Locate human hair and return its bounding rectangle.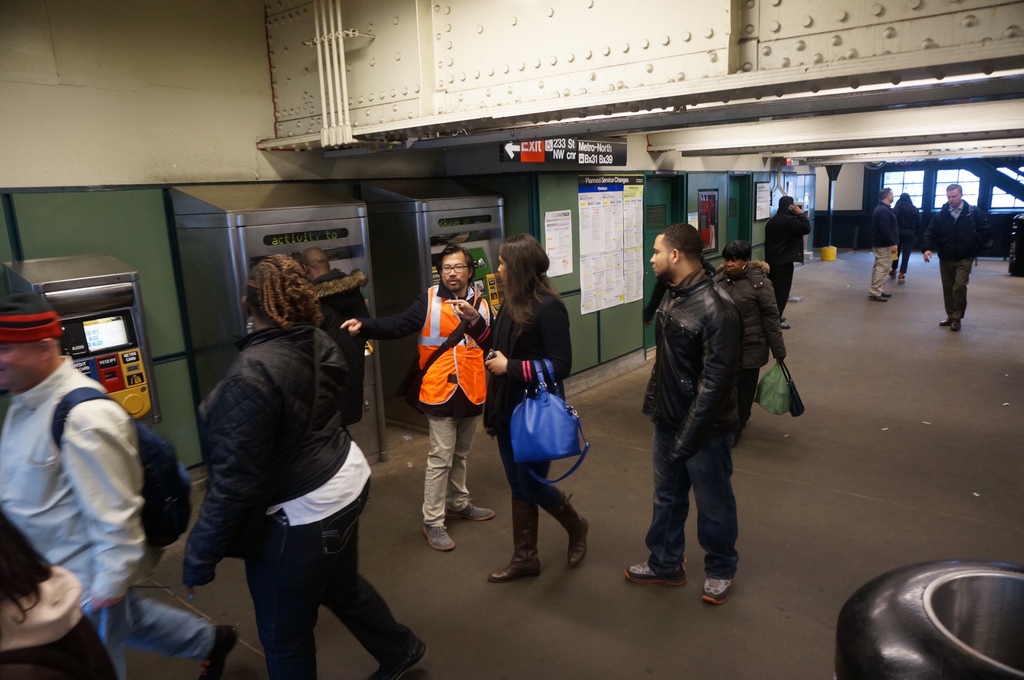
box(246, 254, 321, 329).
